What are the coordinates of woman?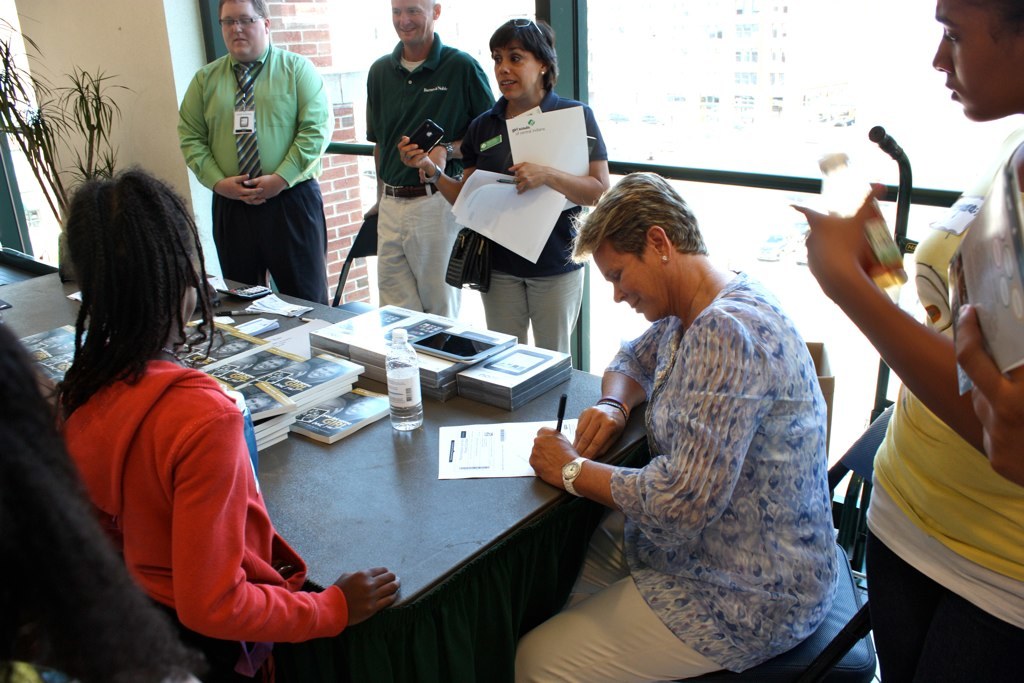
detection(793, 0, 1023, 682).
